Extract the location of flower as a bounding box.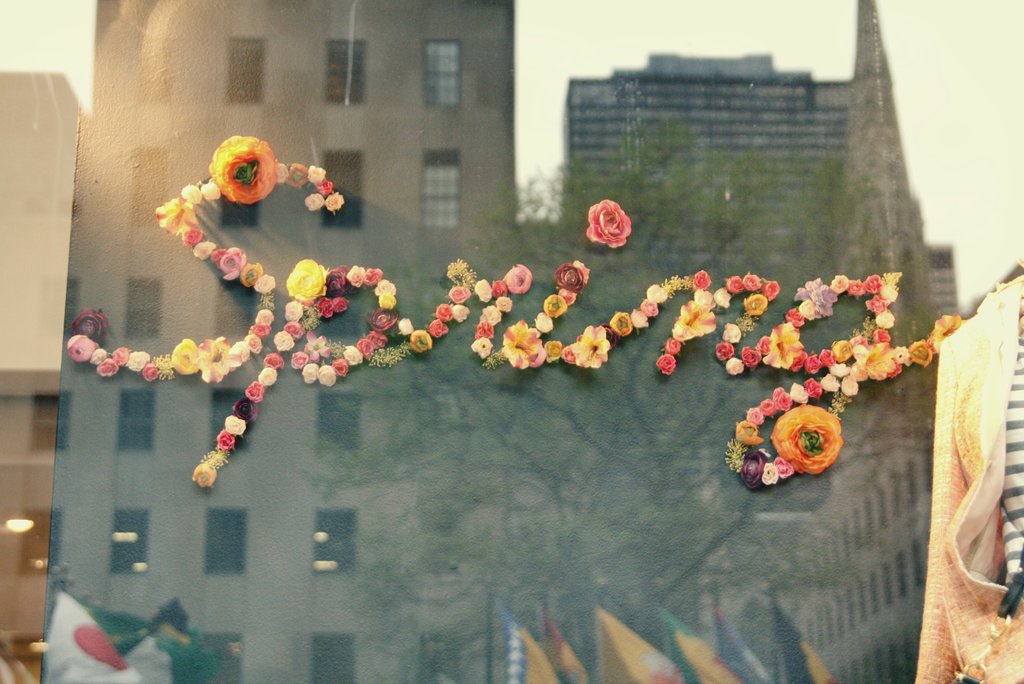
543 340 559 364.
